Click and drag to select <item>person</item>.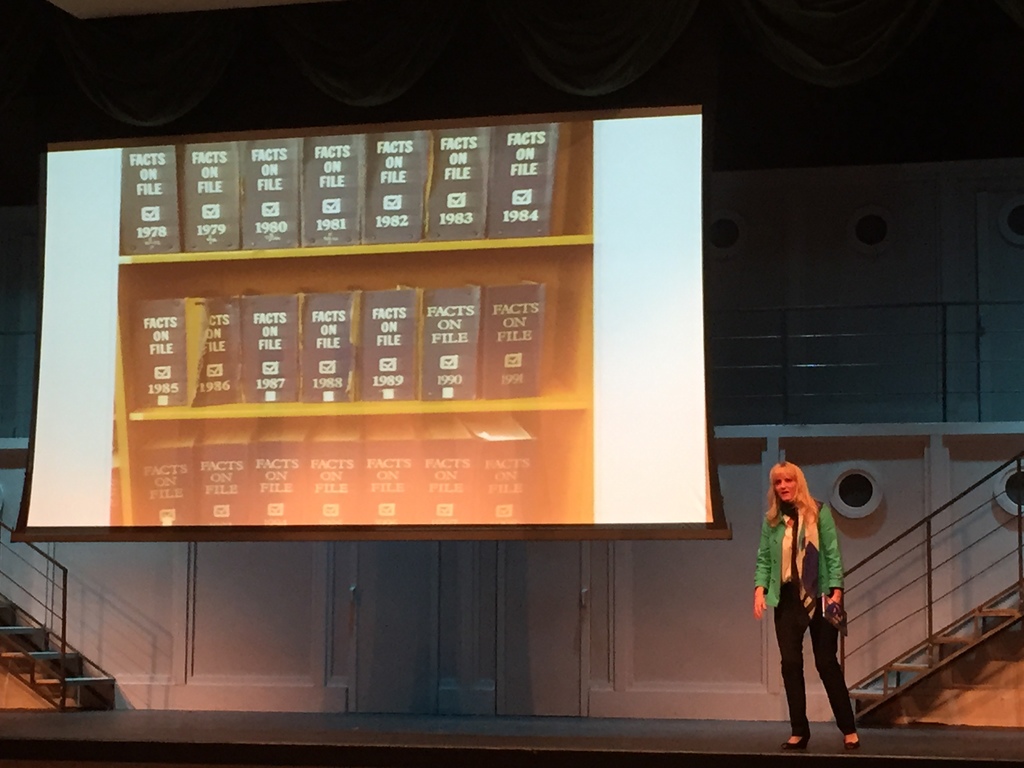
Selection: rect(753, 460, 863, 753).
